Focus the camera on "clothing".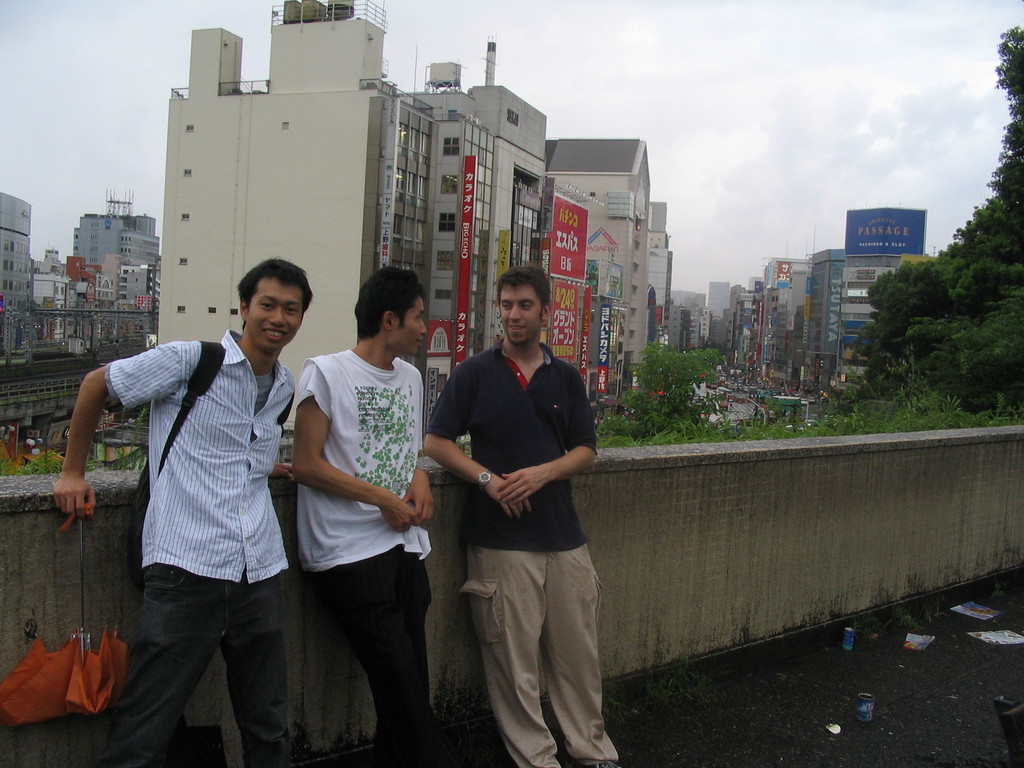
Focus region: l=424, t=339, r=620, b=765.
